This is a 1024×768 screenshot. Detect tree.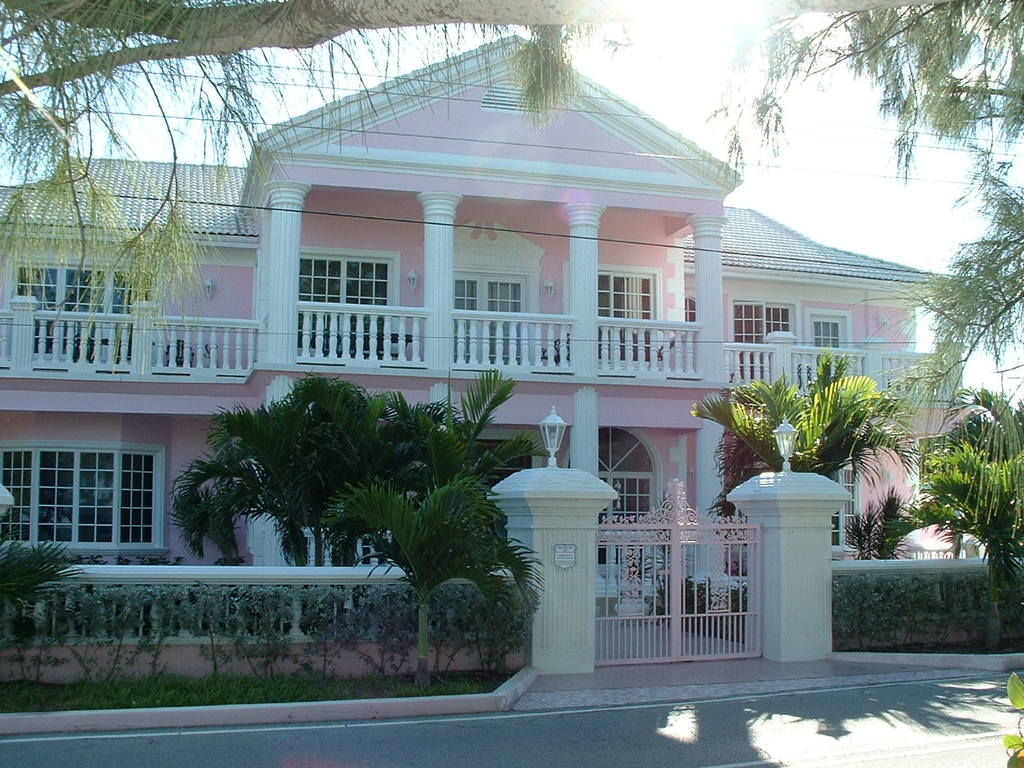
bbox=[210, 341, 552, 674].
